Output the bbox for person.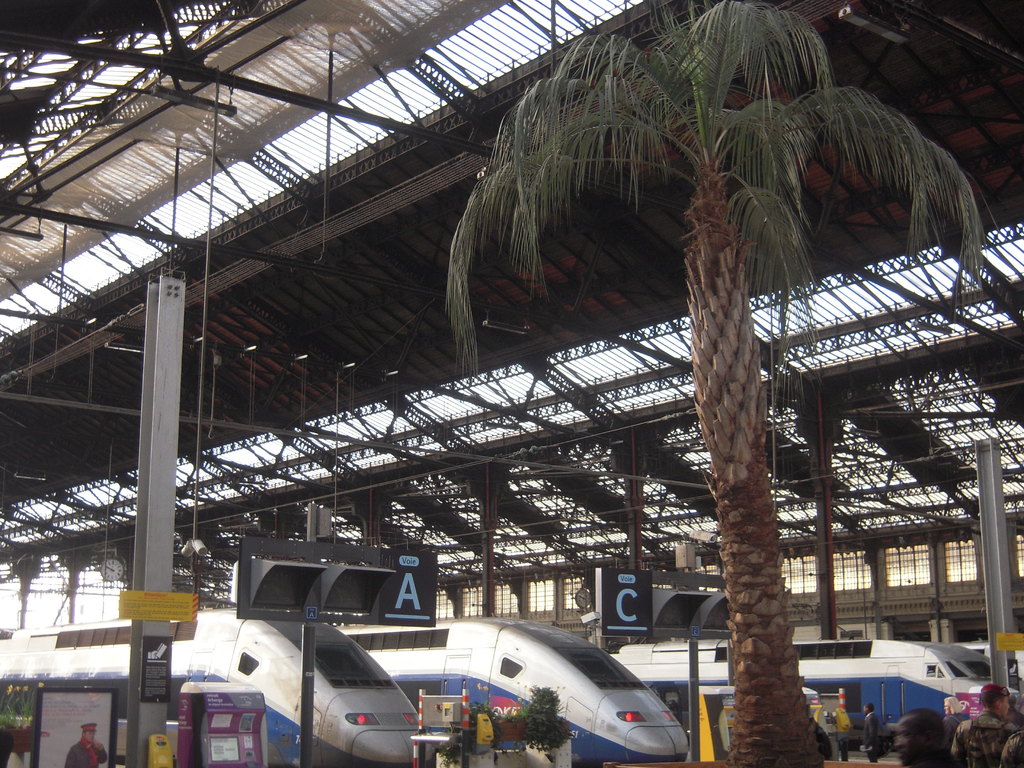
66:723:111:767.
